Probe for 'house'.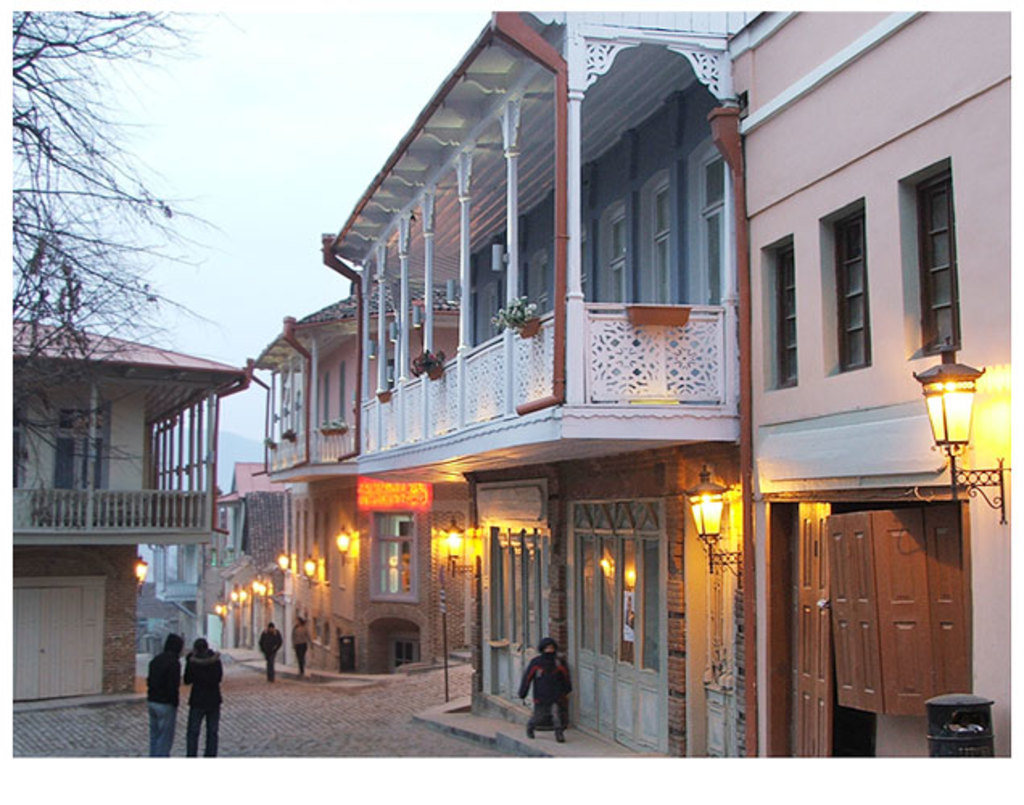
Probe result: 245:285:428:675.
